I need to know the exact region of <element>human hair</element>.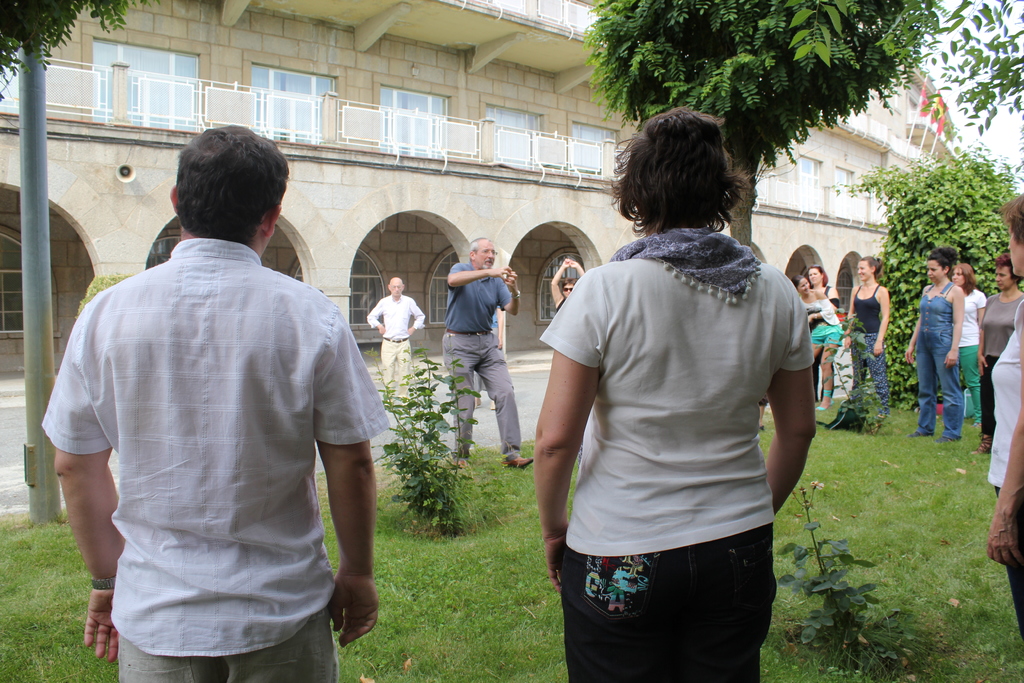
Region: 1001/193/1023/251.
